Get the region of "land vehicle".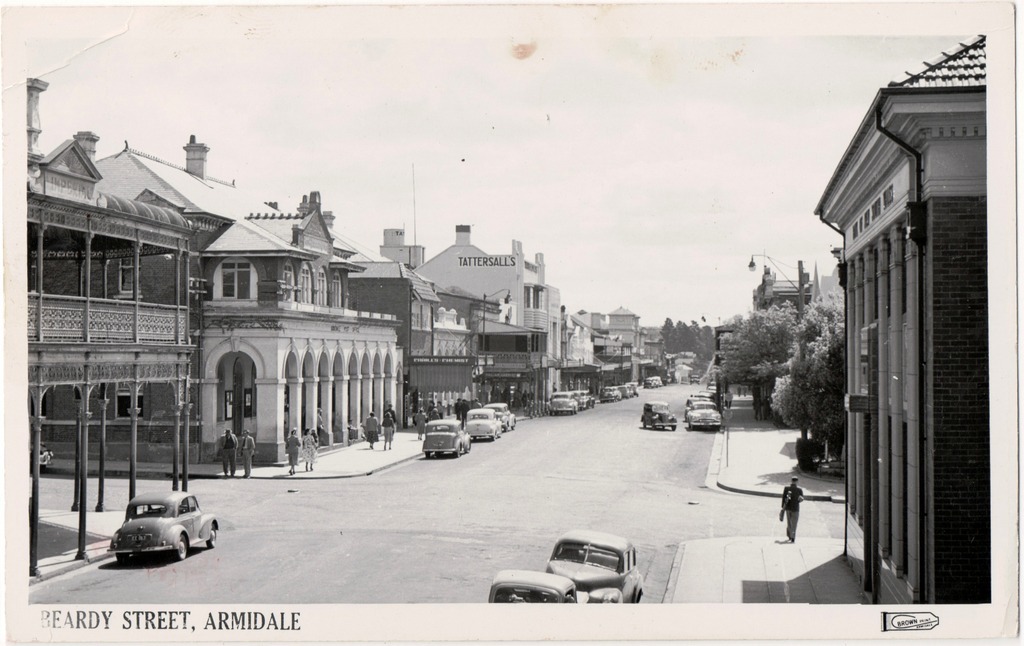
l=463, t=404, r=503, b=441.
